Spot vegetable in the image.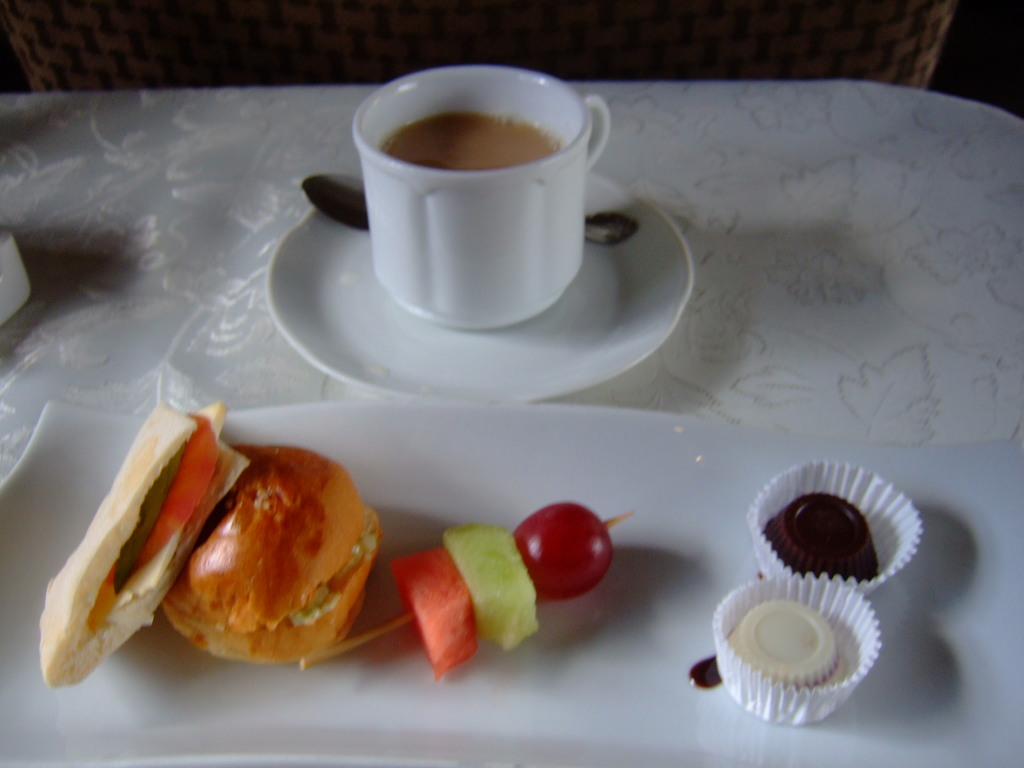
vegetable found at box=[384, 539, 472, 683].
